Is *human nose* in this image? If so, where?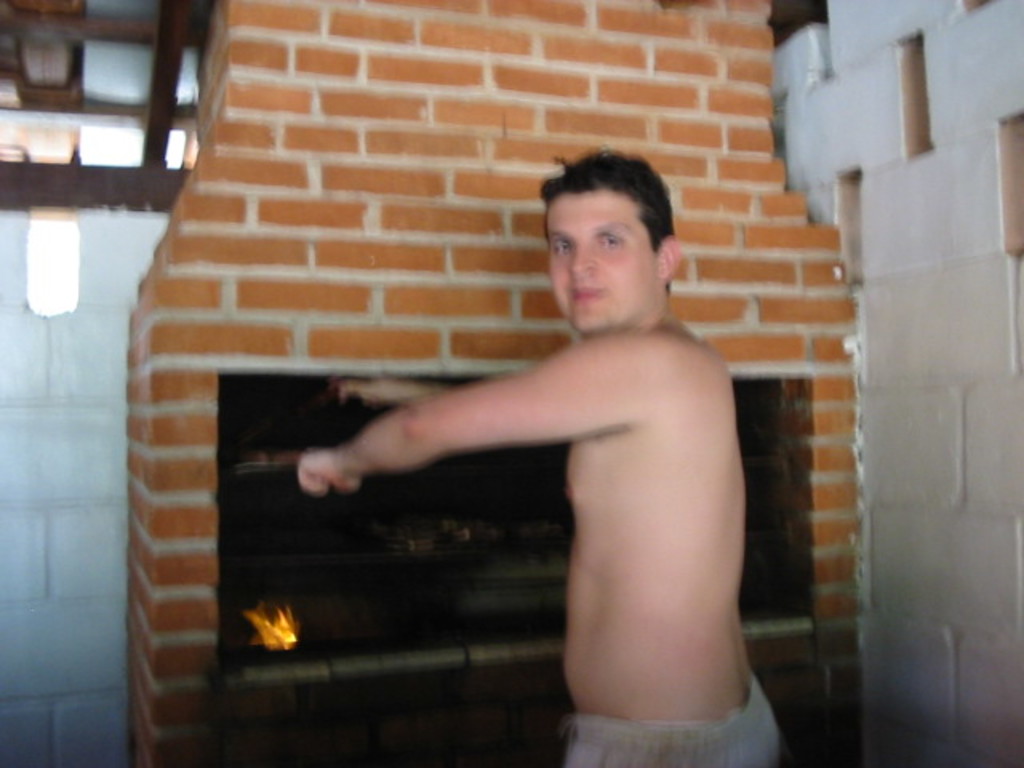
Yes, at [563, 238, 597, 283].
